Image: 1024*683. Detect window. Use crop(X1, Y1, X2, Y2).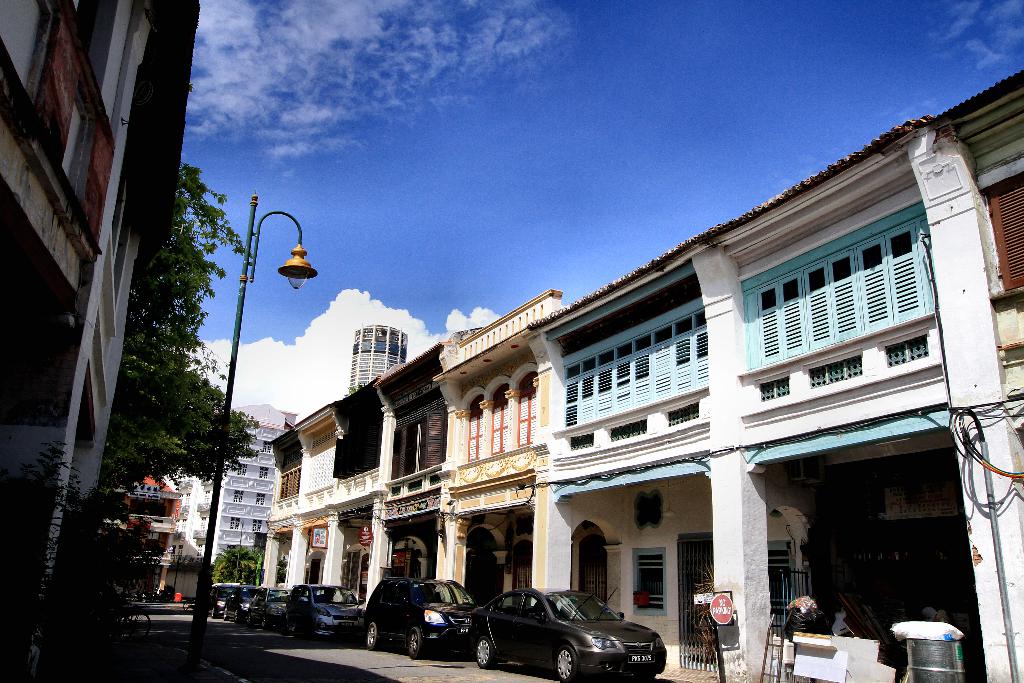
crop(492, 388, 508, 456).
